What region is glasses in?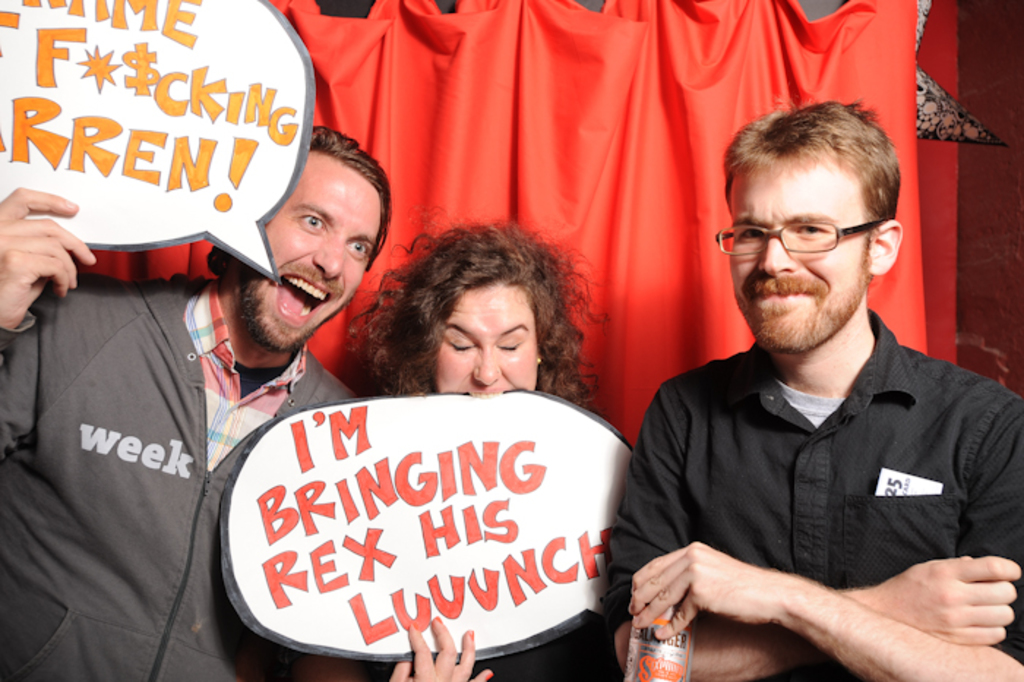
[739,211,903,256].
